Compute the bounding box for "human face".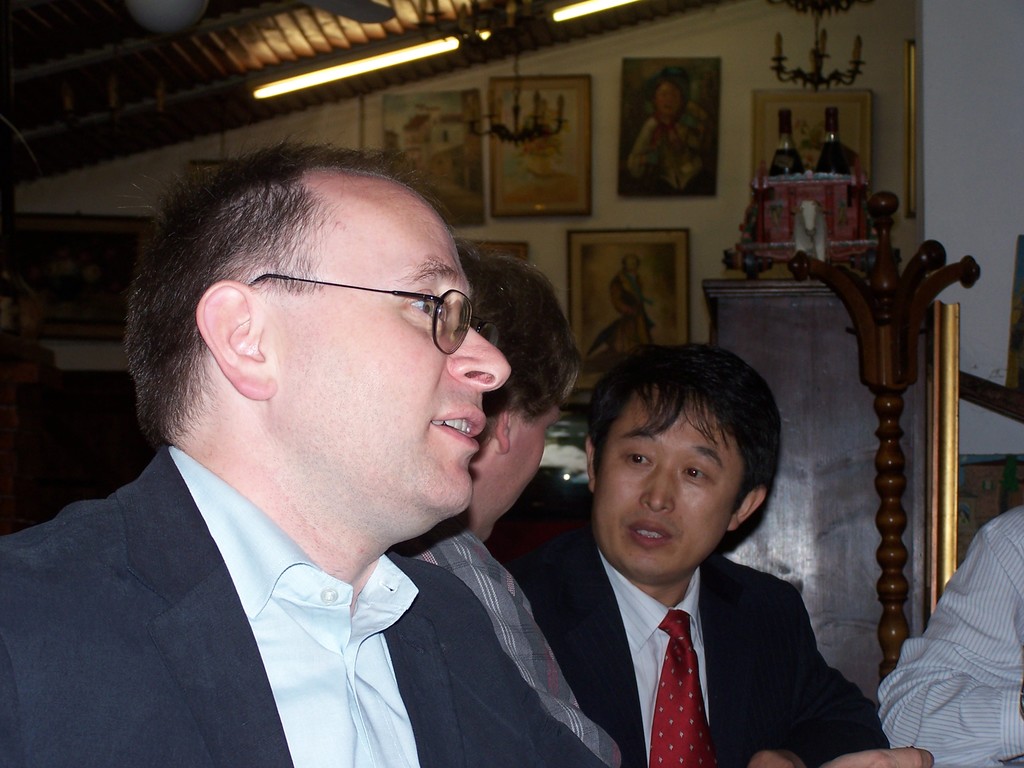
BBox(485, 393, 564, 541).
